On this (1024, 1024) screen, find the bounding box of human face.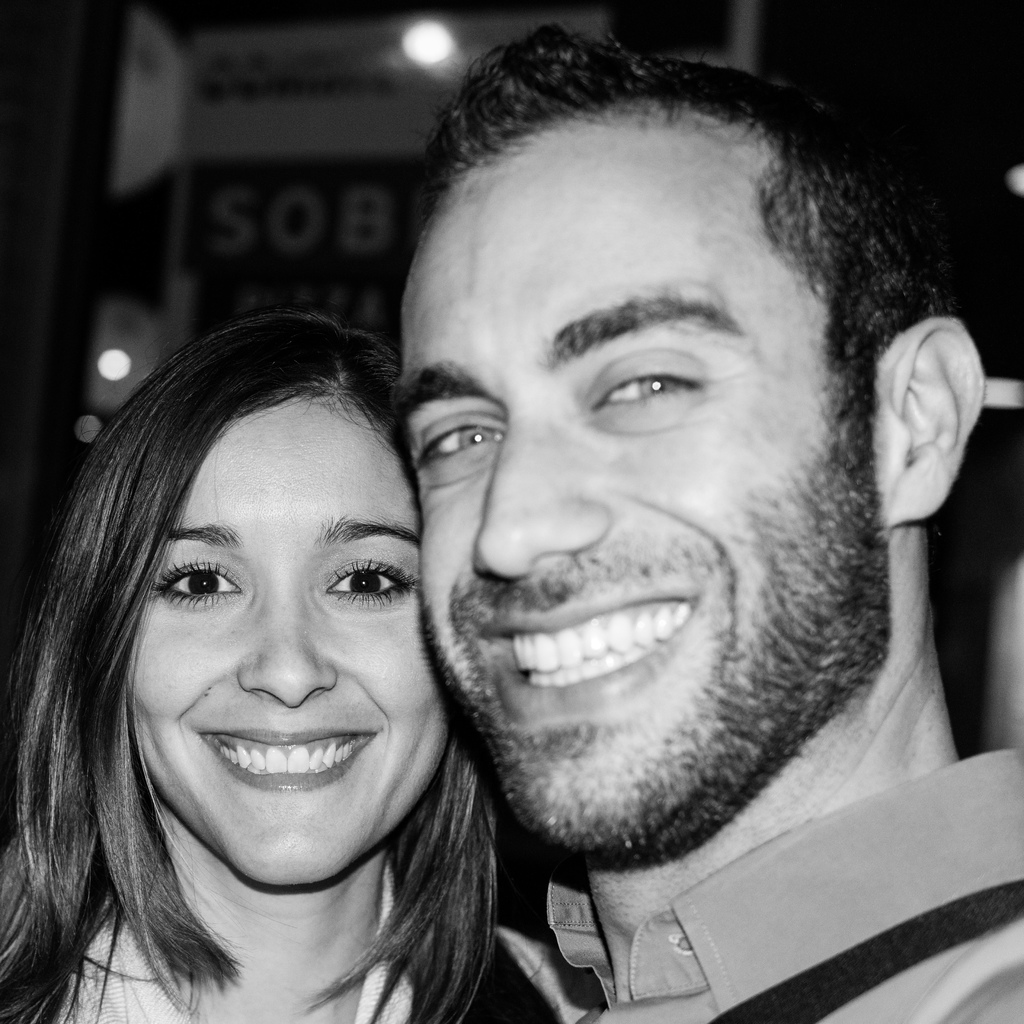
Bounding box: <box>394,113,865,860</box>.
